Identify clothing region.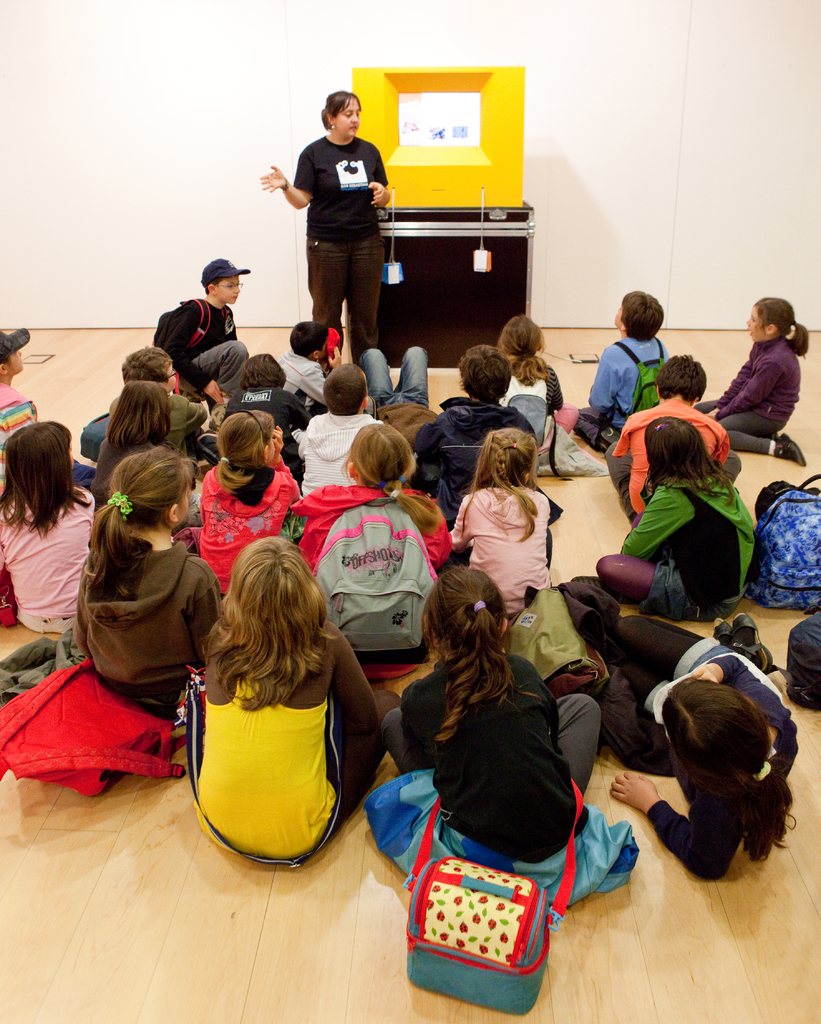
Region: locate(599, 467, 764, 617).
